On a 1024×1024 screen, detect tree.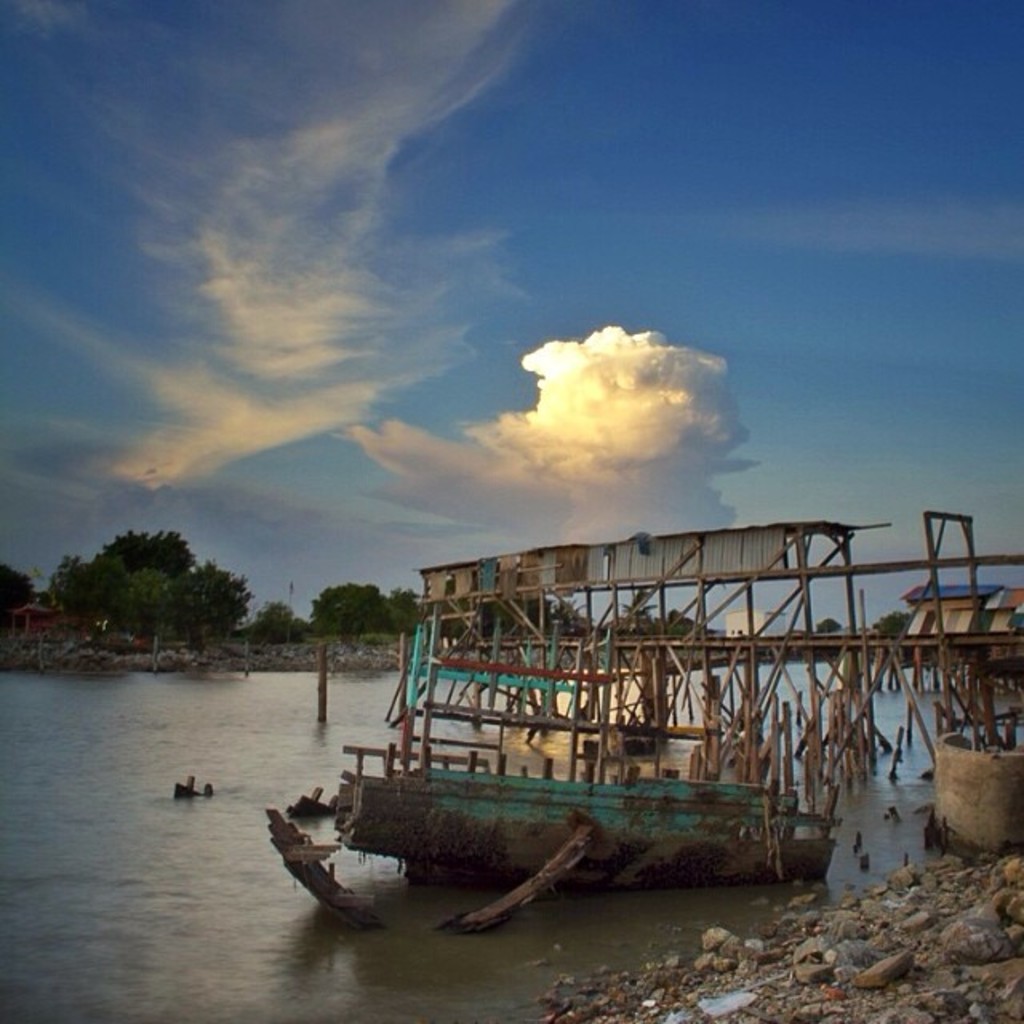
pyautogui.locateOnScreen(0, 558, 37, 637).
